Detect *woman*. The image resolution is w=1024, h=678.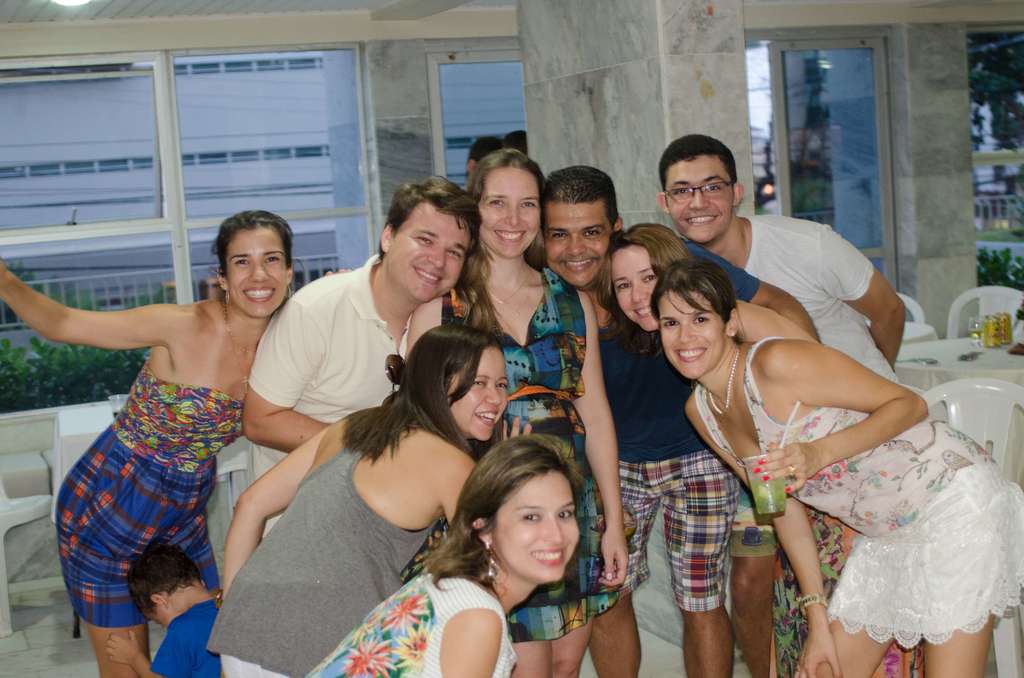
bbox(646, 270, 1023, 671).
